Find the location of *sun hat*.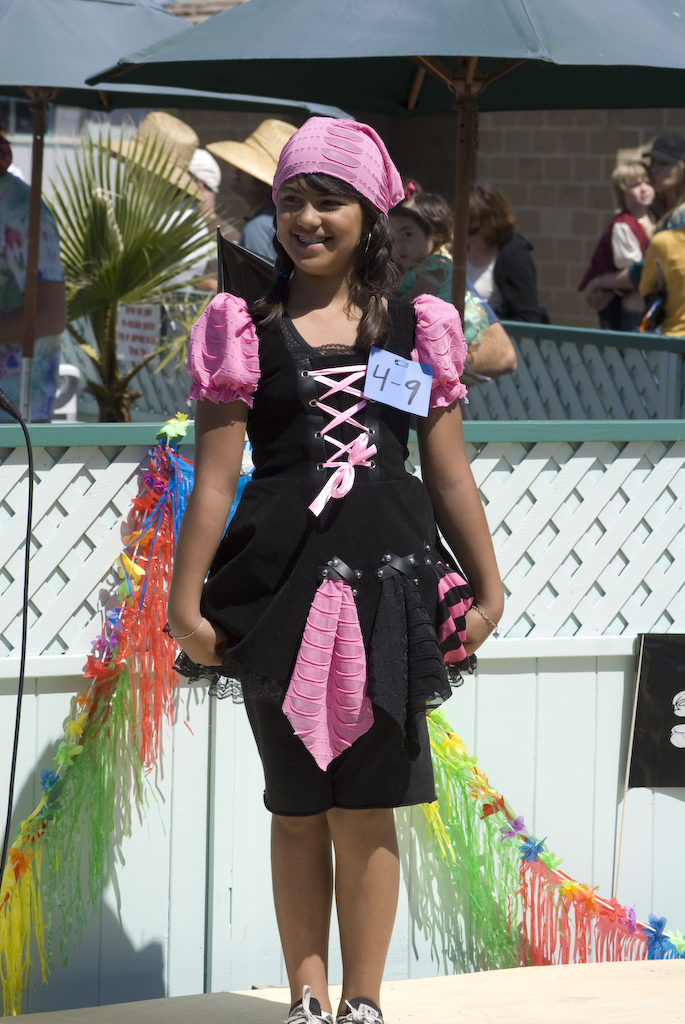
Location: crop(189, 148, 225, 194).
